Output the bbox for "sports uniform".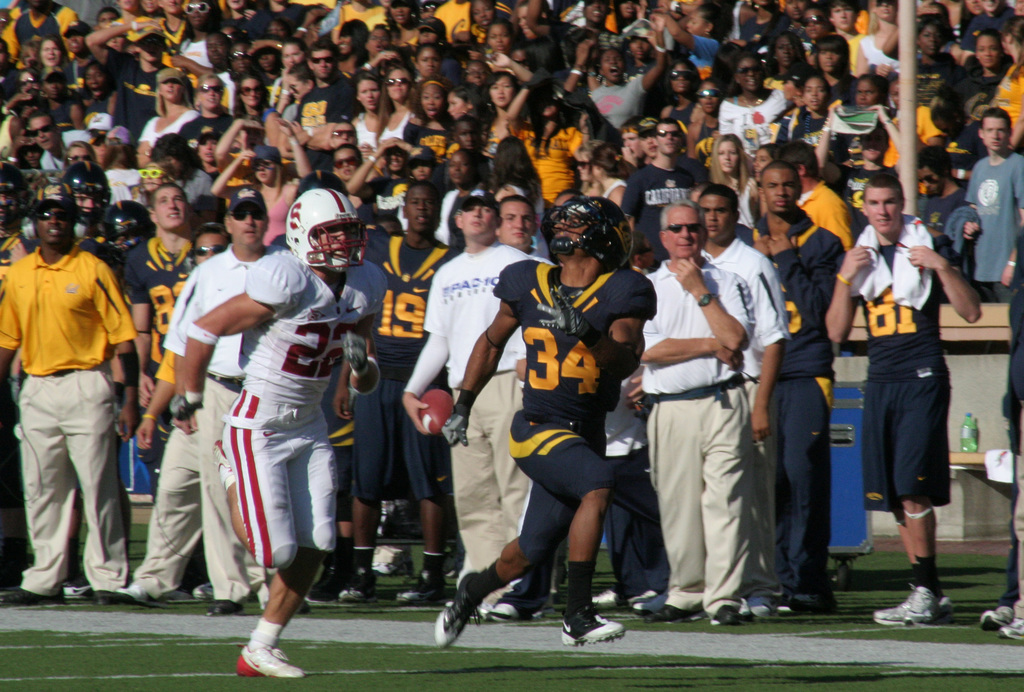
{"x1": 513, "y1": 114, "x2": 609, "y2": 196}.
